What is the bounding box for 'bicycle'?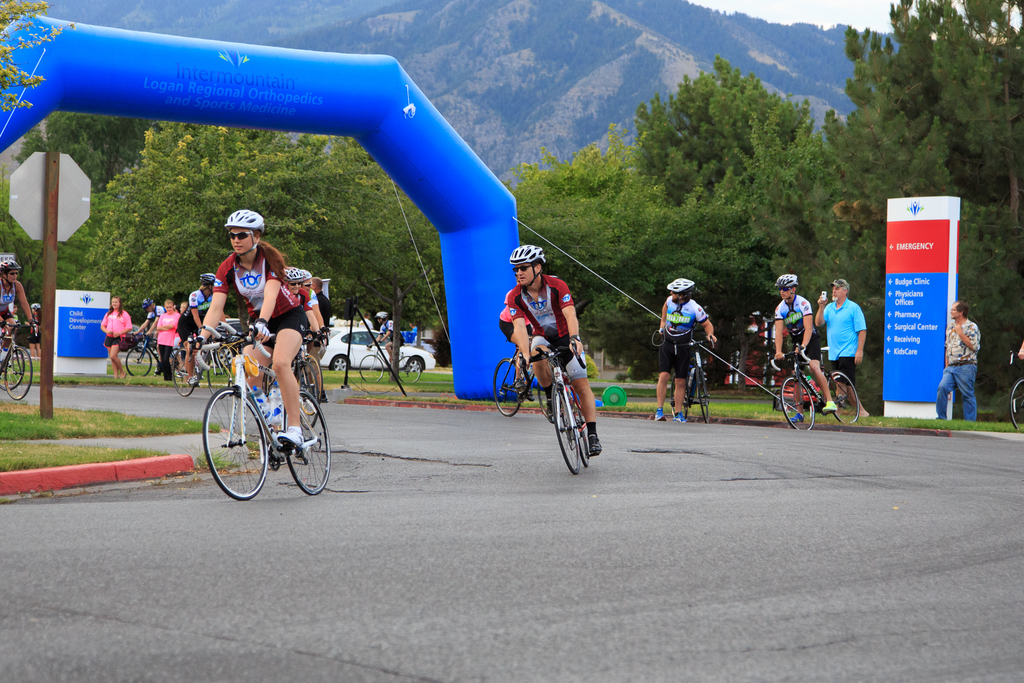
crop(1009, 378, 1023, 433).
